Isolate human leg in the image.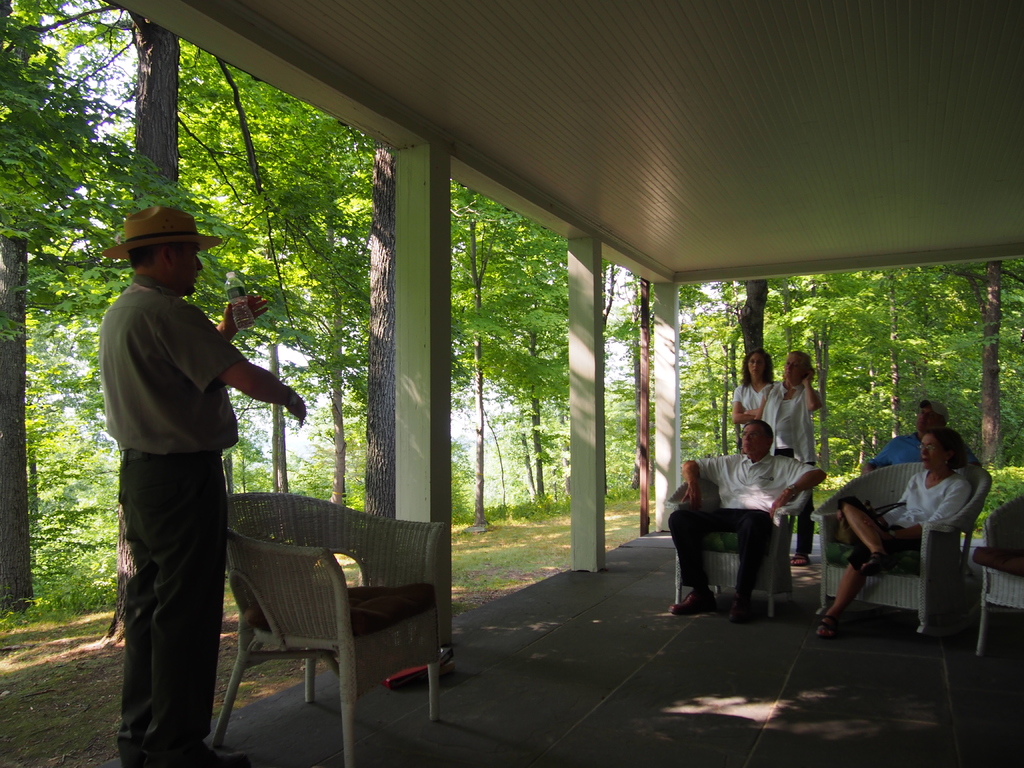
Isolated region: (left=836, top=498, right=890, bottom=569).
